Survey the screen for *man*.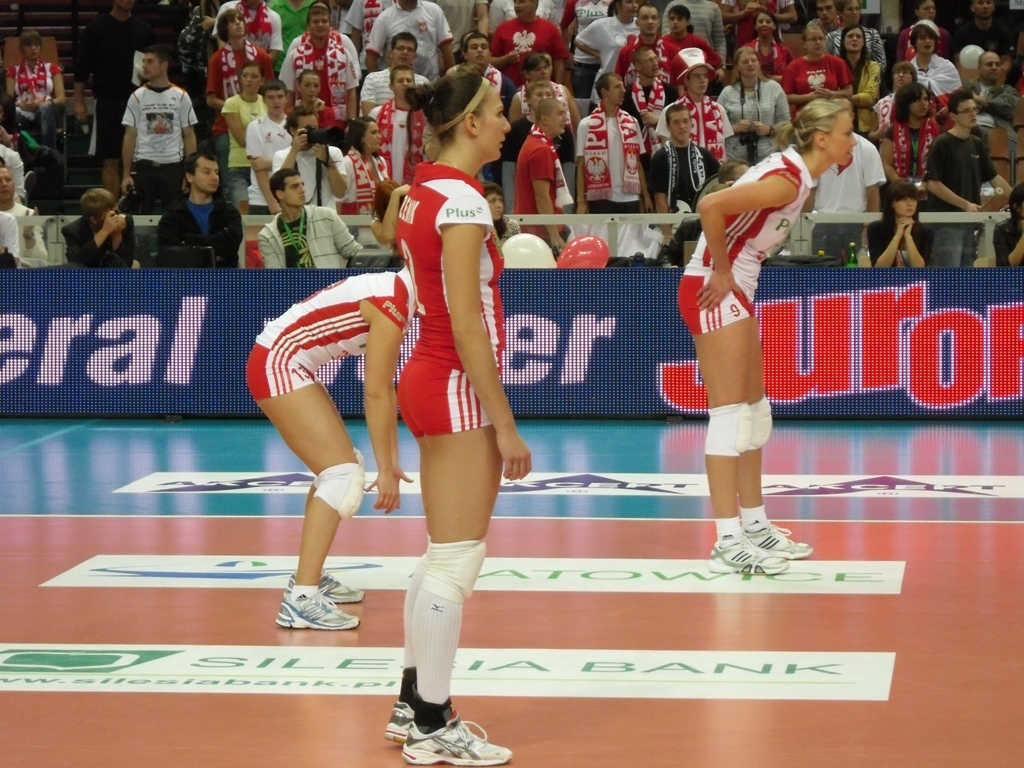
Survey found: [left=191, top=9, right=278, bottom=110].
